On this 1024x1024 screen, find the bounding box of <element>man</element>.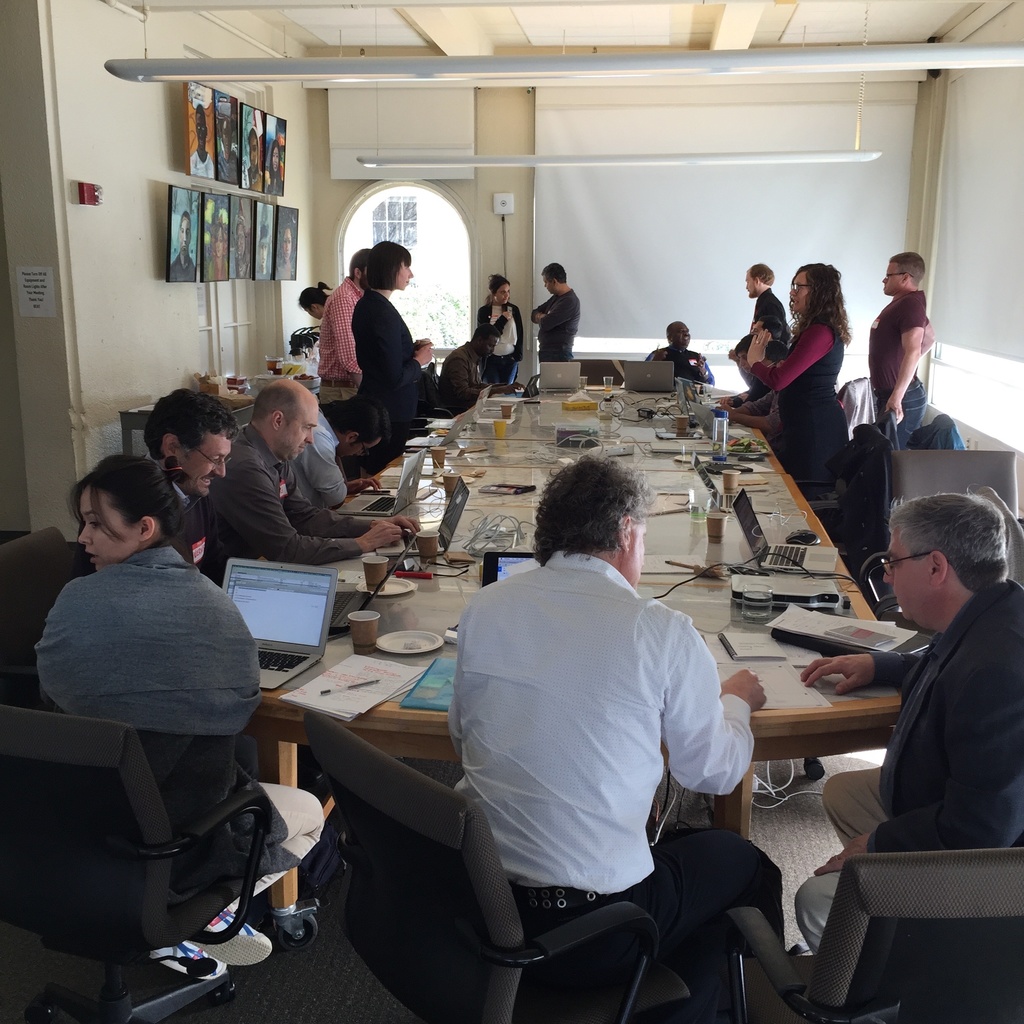
Bounding box: Rect(529, 262, 582, 364).
